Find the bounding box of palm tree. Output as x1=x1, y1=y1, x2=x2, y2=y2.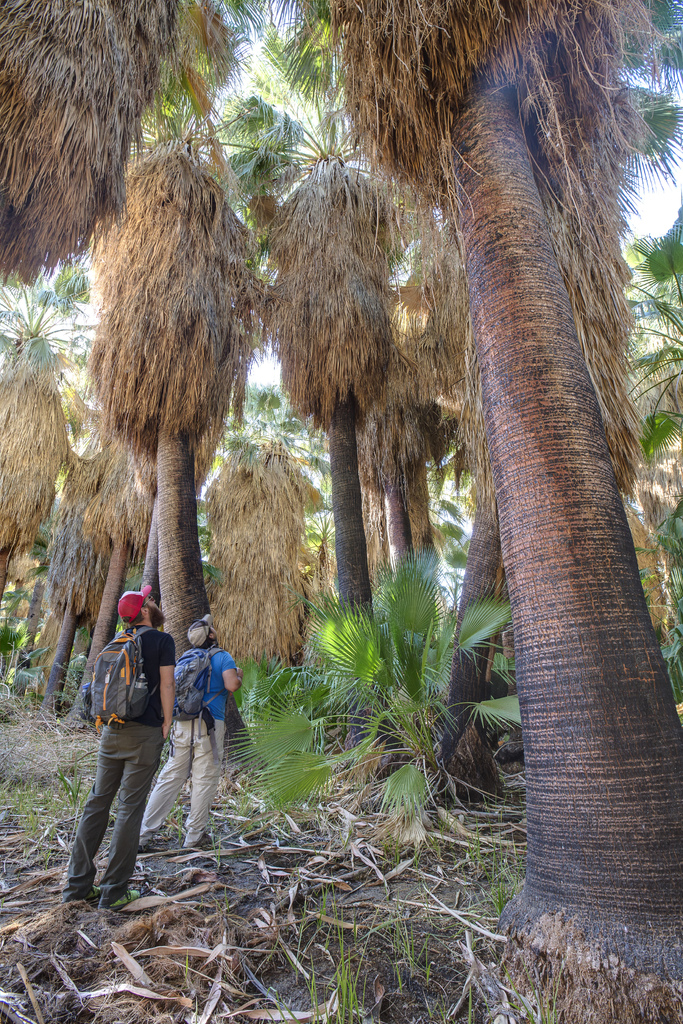
x1=237, y1=555, x2=528, y2=845.
